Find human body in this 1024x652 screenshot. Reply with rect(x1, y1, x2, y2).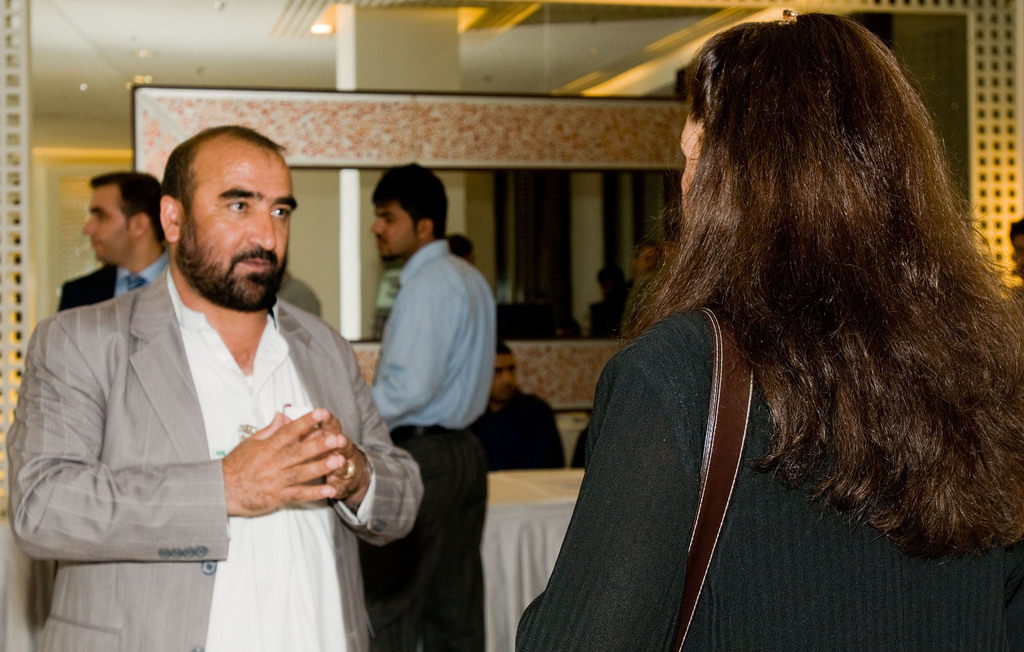
rect(513, 13, 1023, 651).
